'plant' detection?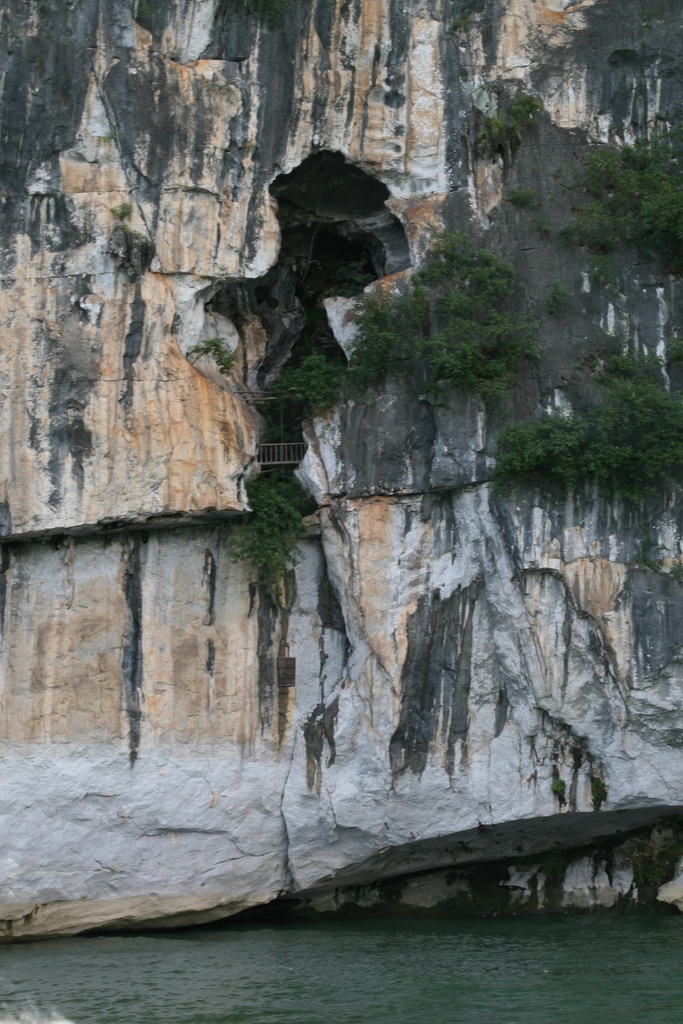
detection(562, 133, 682, 266)
